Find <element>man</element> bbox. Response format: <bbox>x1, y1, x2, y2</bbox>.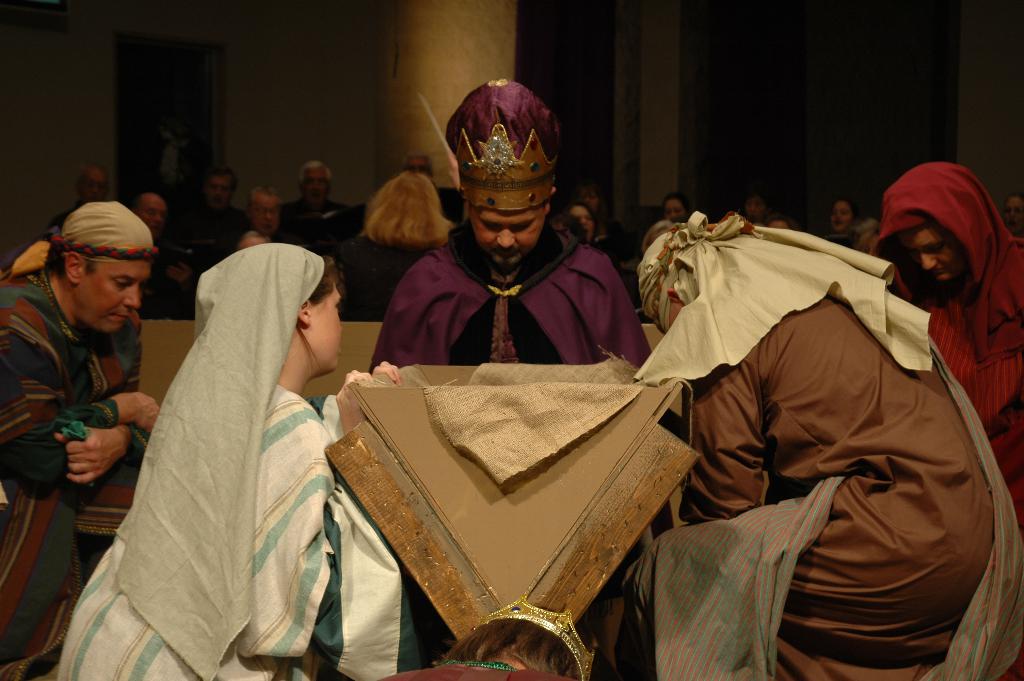
<bbox>49, 163, 111, 240</bbox>.
